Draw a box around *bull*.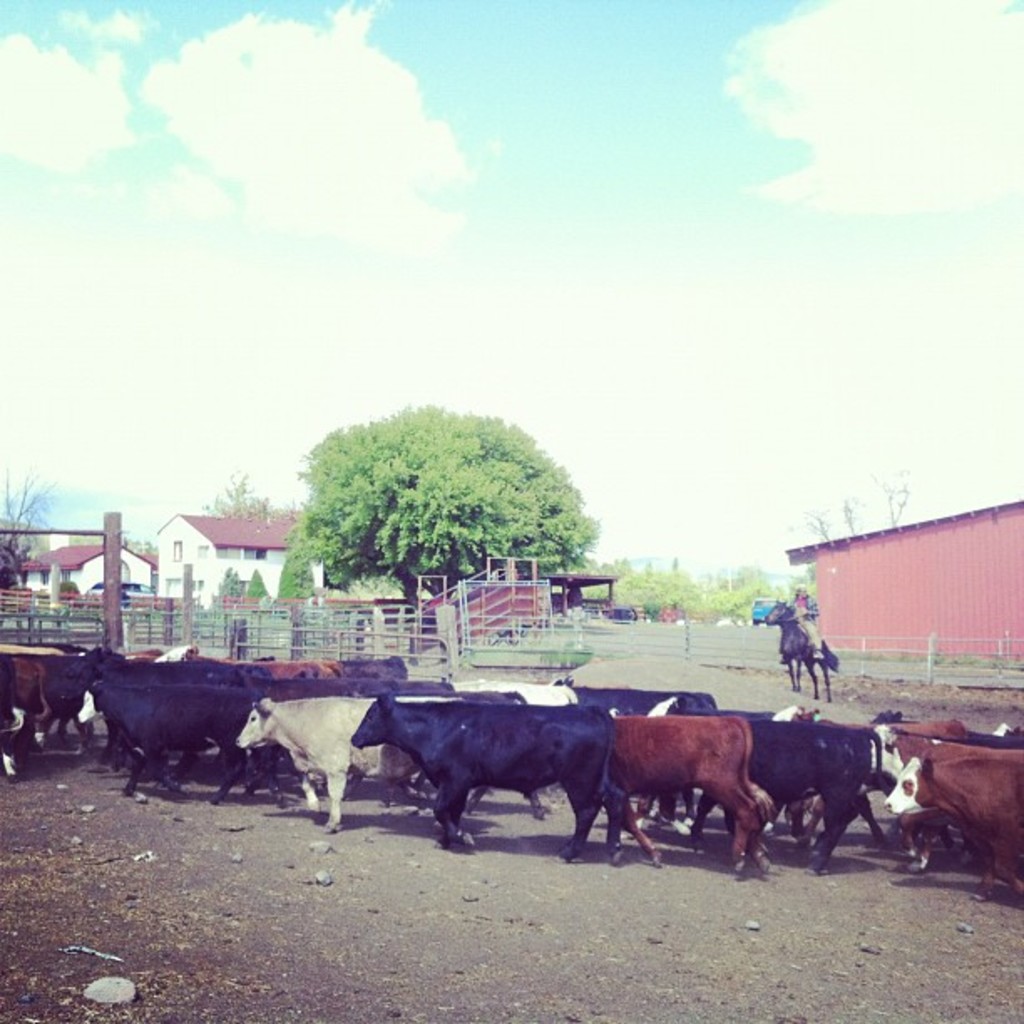
(x1=736, y1=714, x2=895, y2=917).
